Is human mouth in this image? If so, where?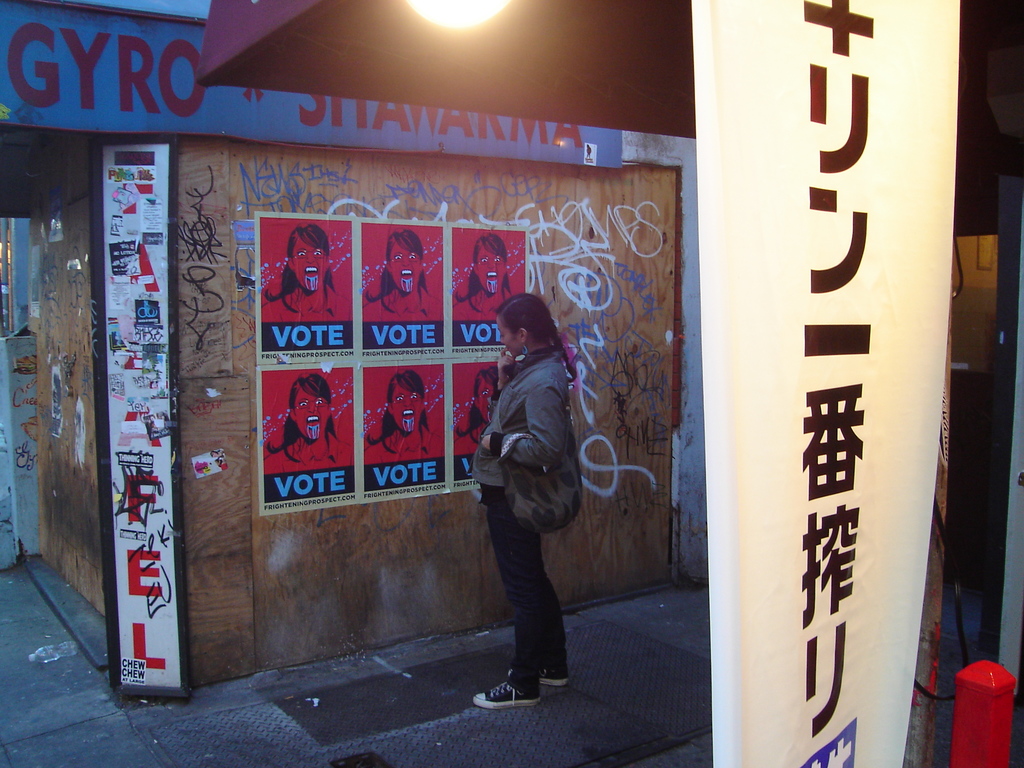
Yes, at x1=398 y1=270 x2=414 y2=283.
